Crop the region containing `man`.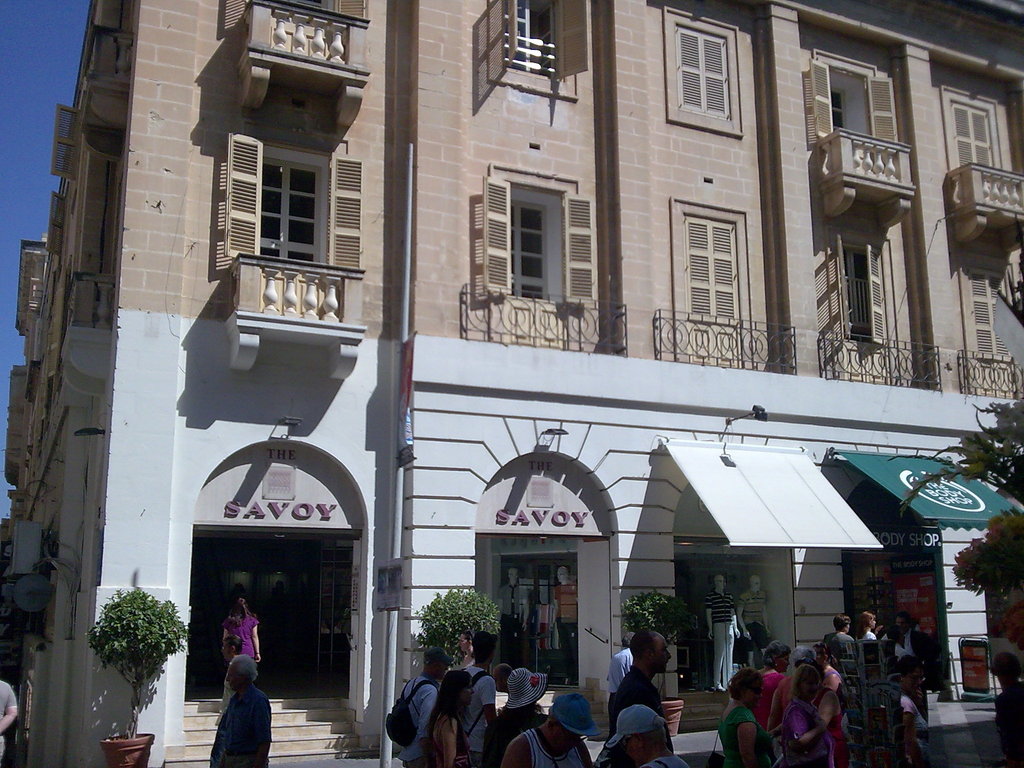
Crop region: x1=210, y1=651, x2=274, y2=767.
